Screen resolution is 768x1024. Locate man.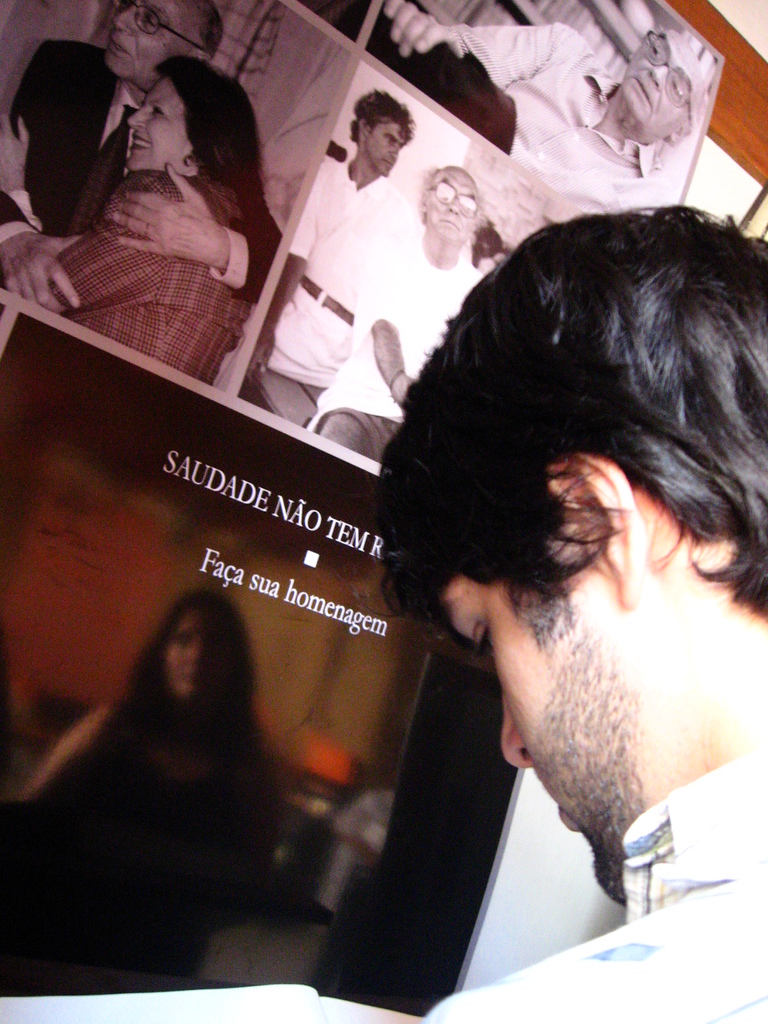
Rect(300, 170, 486, 467).
